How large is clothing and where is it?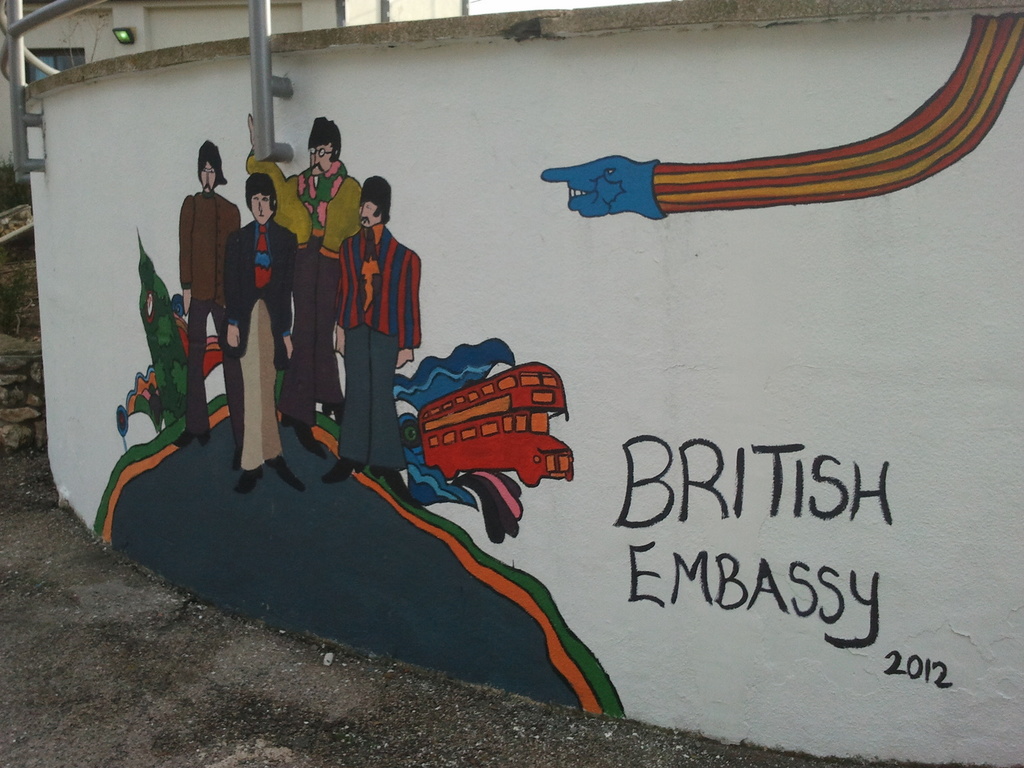
Bounding box: {"x1": 248, "y1": 159, "x2": 364, "y2": 413}.
